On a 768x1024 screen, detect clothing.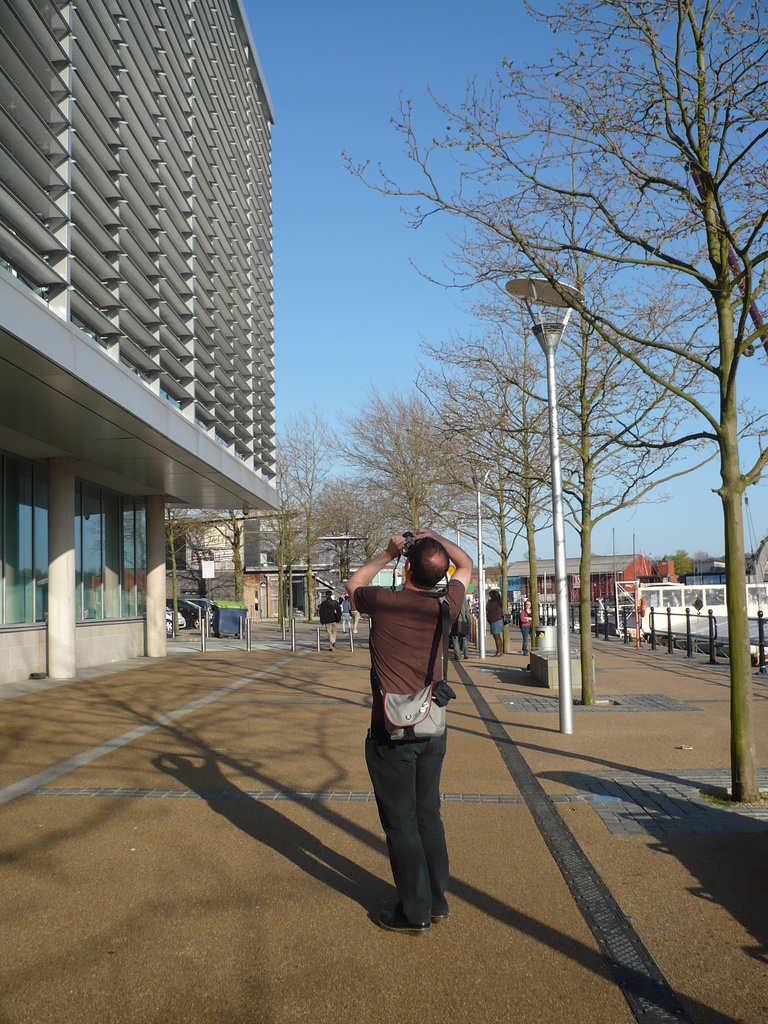
450, 594, 469, 657.
